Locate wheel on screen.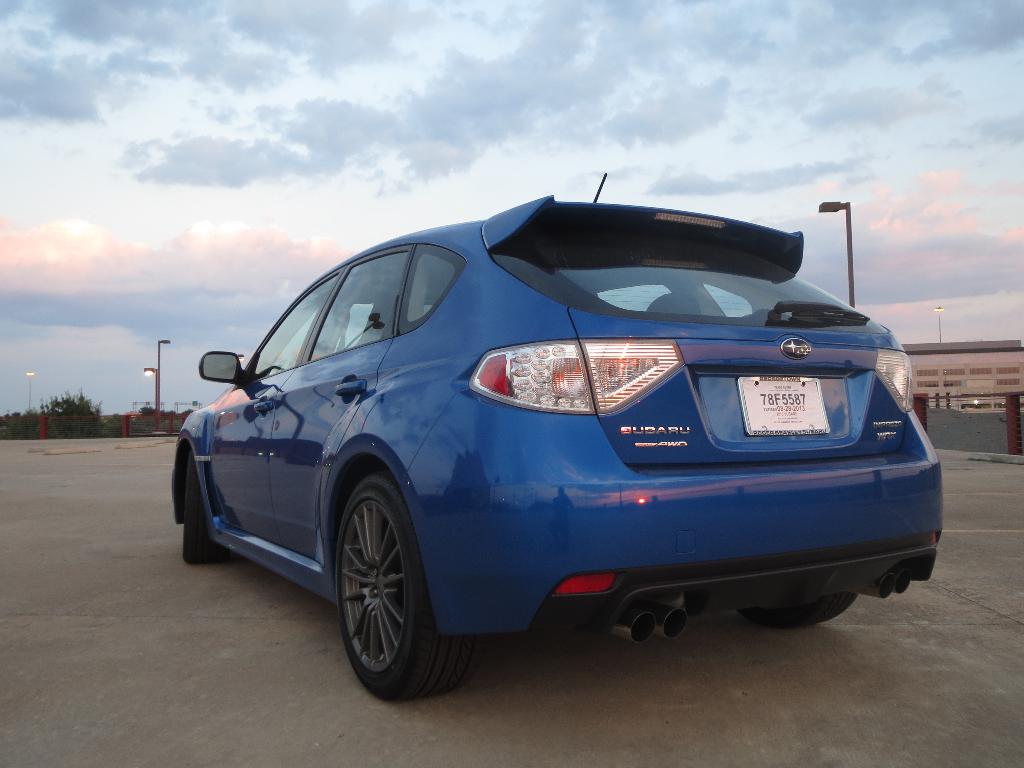
On screen at bbox=(738, 591, 860, 631).
